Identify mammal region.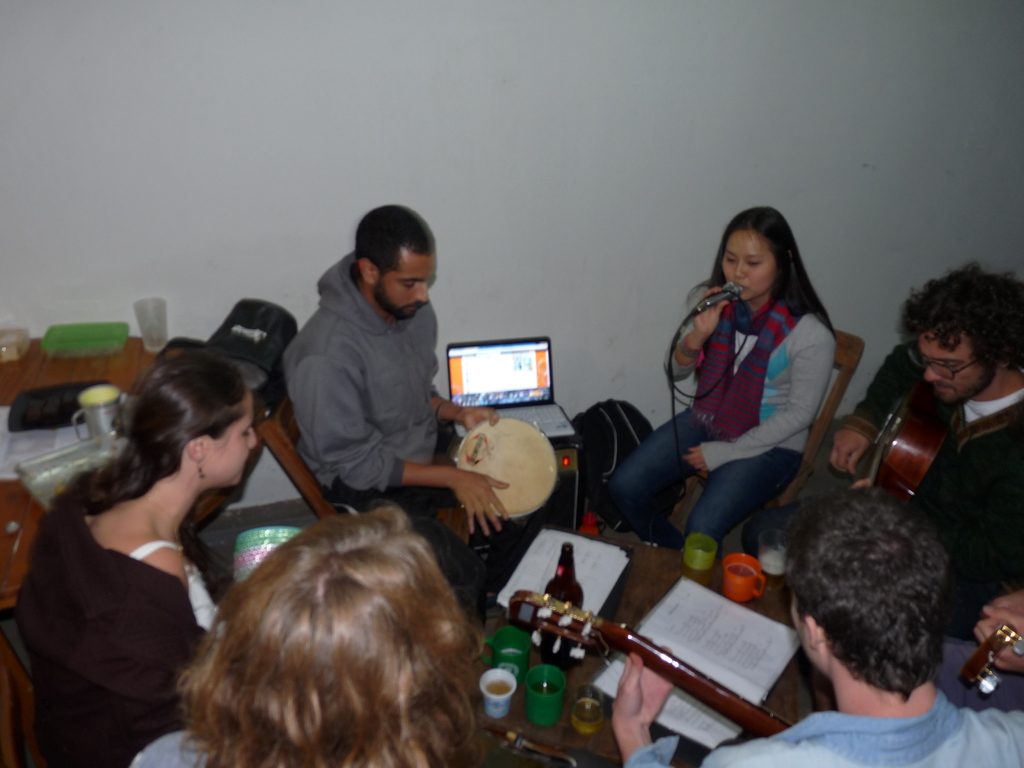
Region: <bbox>604, 204, 842, 556</bbox>.
